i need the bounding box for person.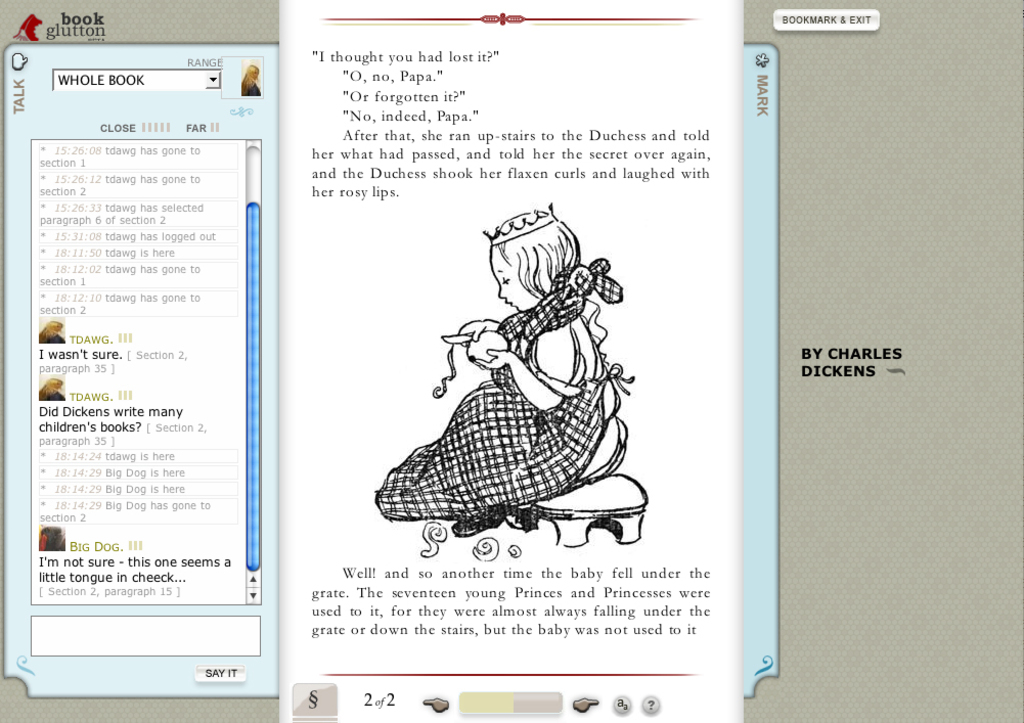
Here it is: 374/205/630/535.
